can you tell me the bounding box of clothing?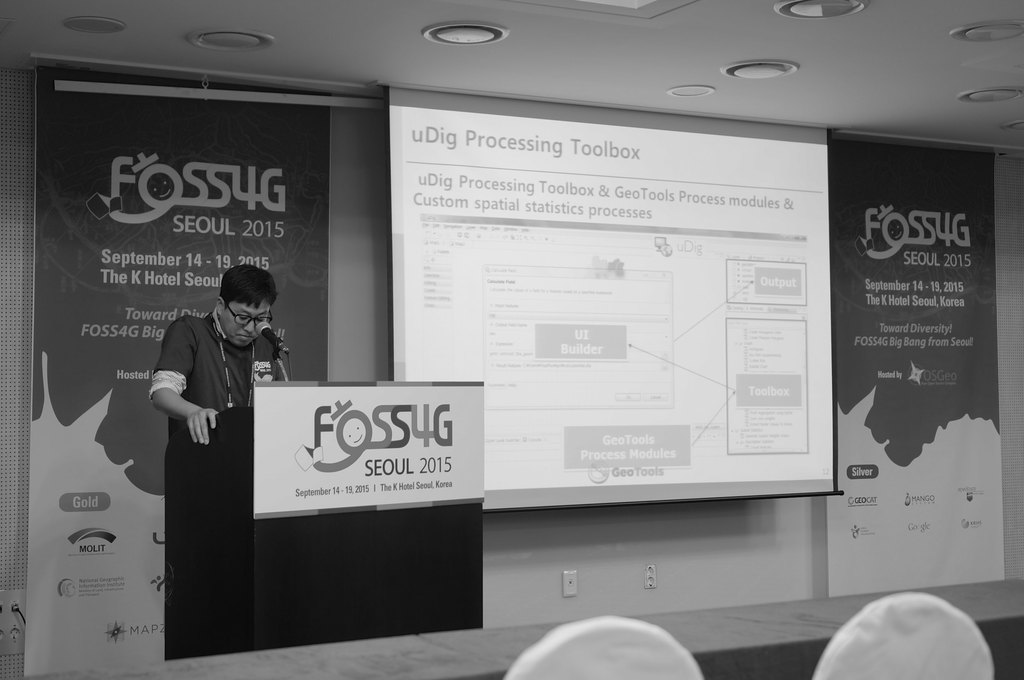
rect(152, 306, 285, 426).
